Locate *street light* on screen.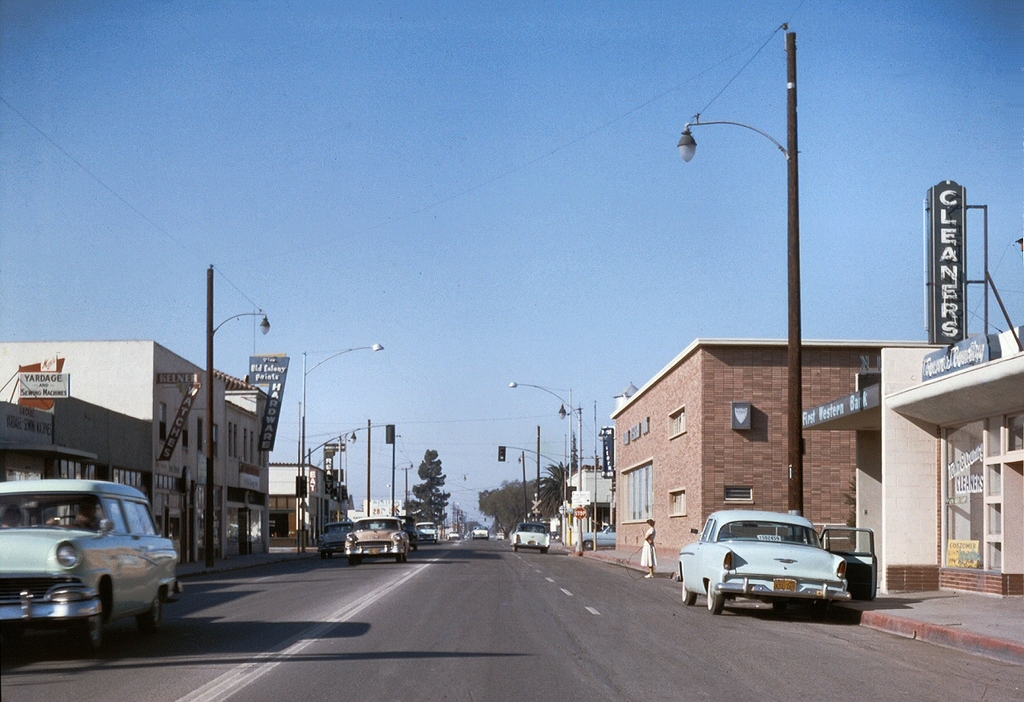
On screen at (left=664, top=61, right=879, bottom=572).
